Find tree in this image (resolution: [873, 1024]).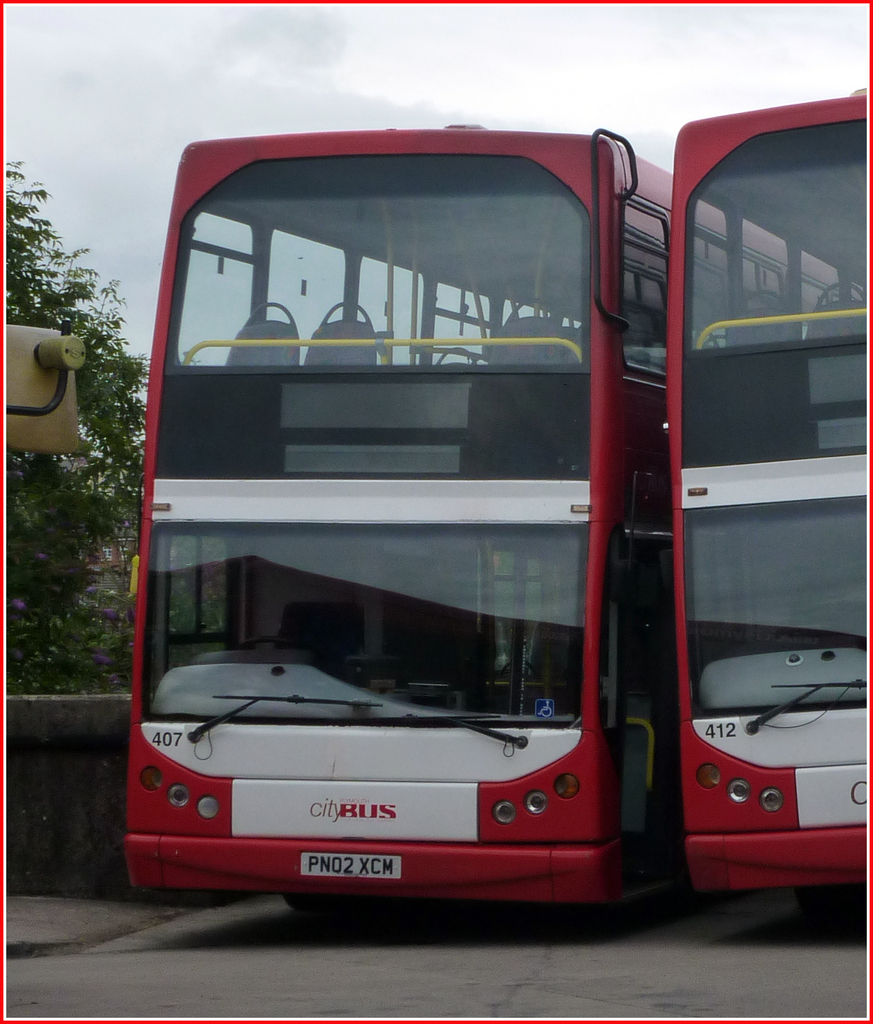
BBox(13, 213, 133, 739).
